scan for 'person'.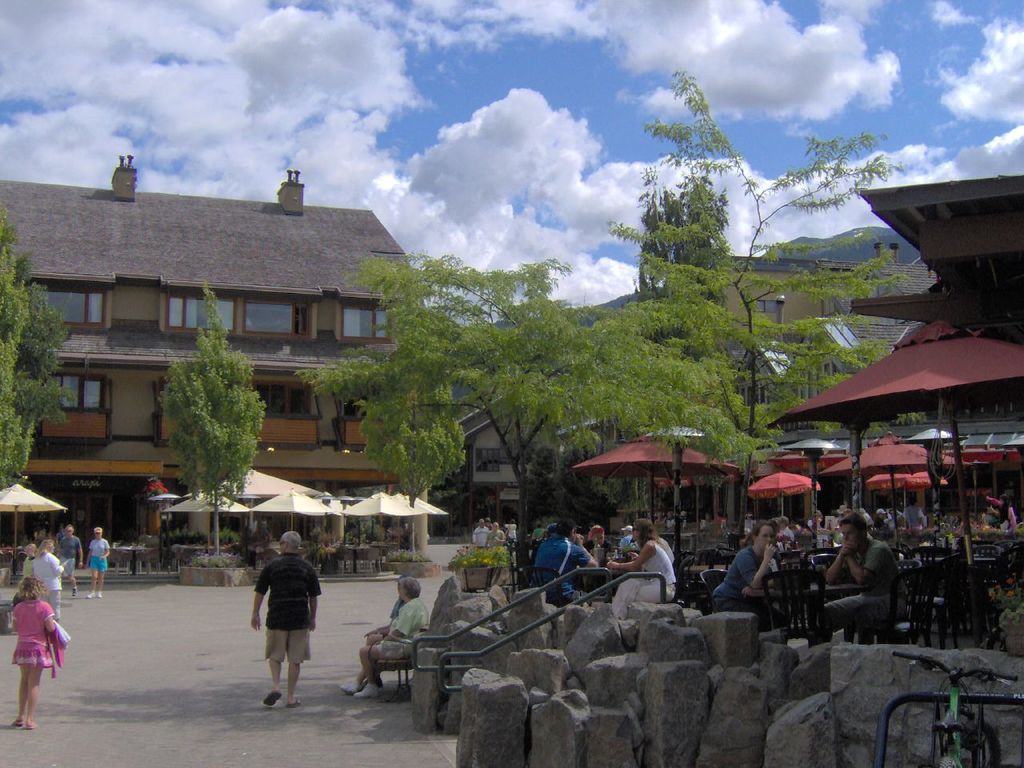
Scan result: 82/526/110/602.
